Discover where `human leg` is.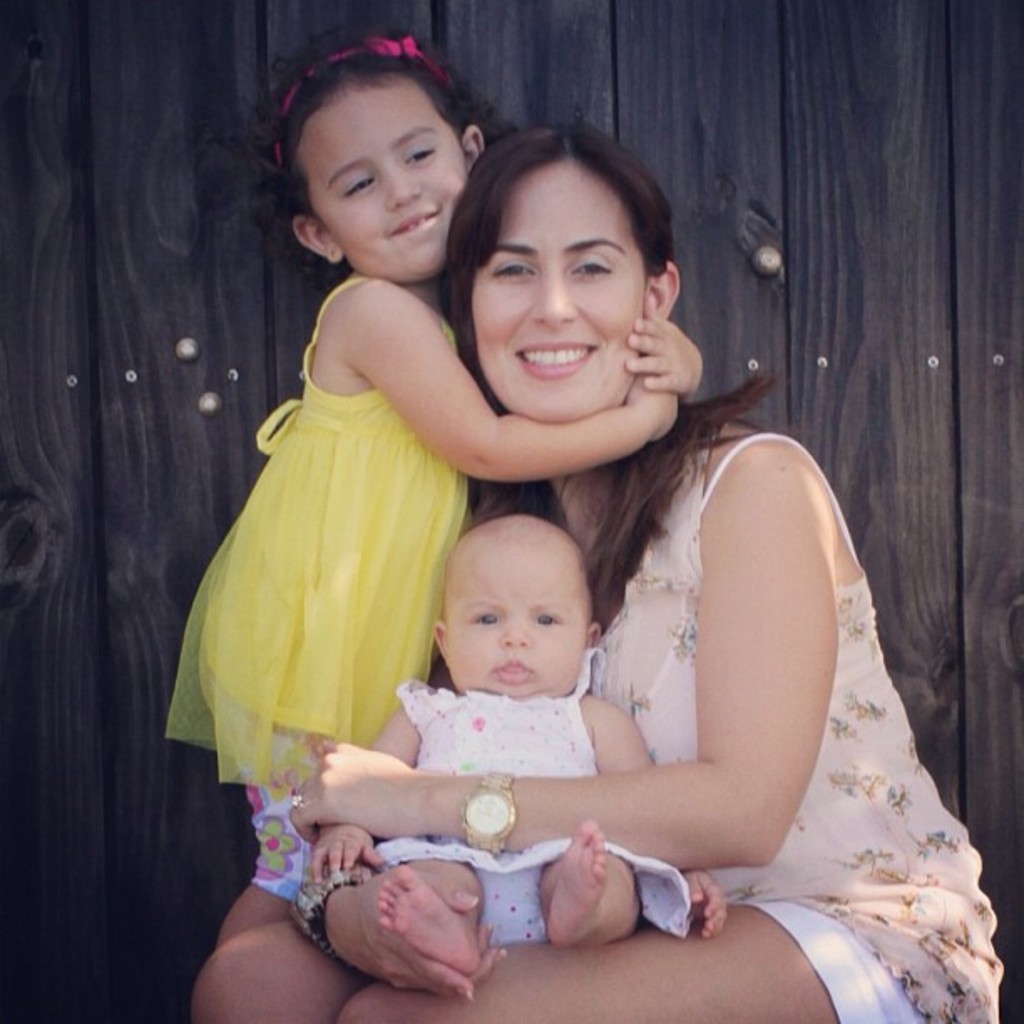
Discovered at {"x1": 328, "y1": 860, "x2": 479, "y2": 977}.
